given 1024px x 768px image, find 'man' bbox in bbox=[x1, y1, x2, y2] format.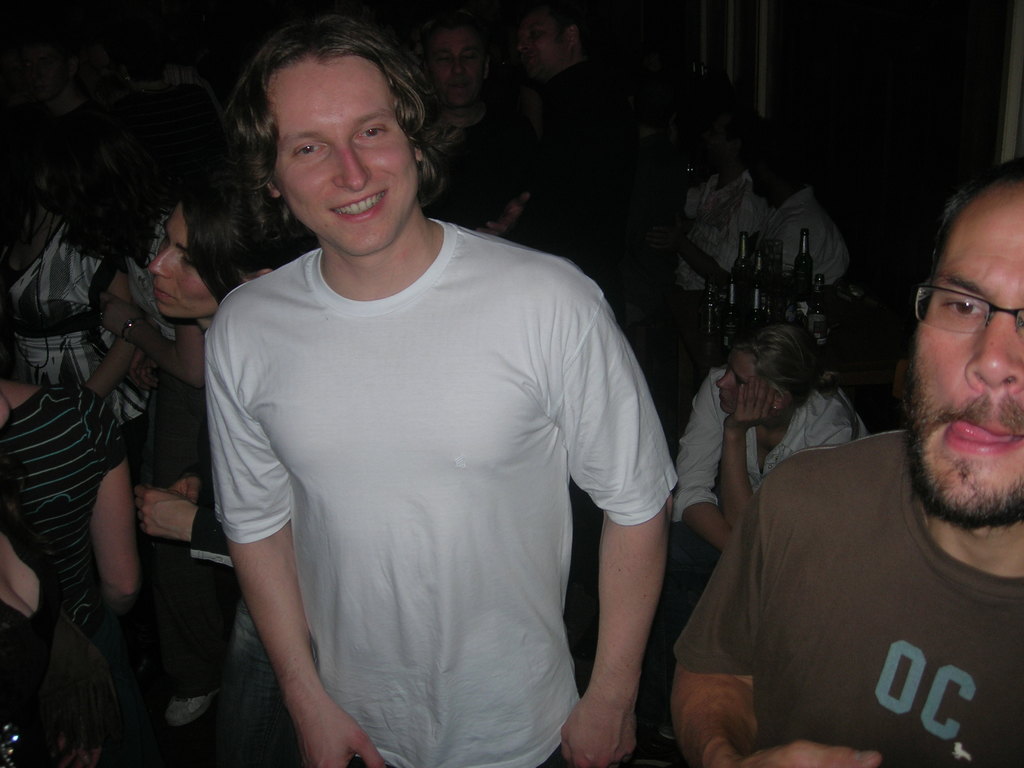
bbox=[387, 15, 522, 232].
